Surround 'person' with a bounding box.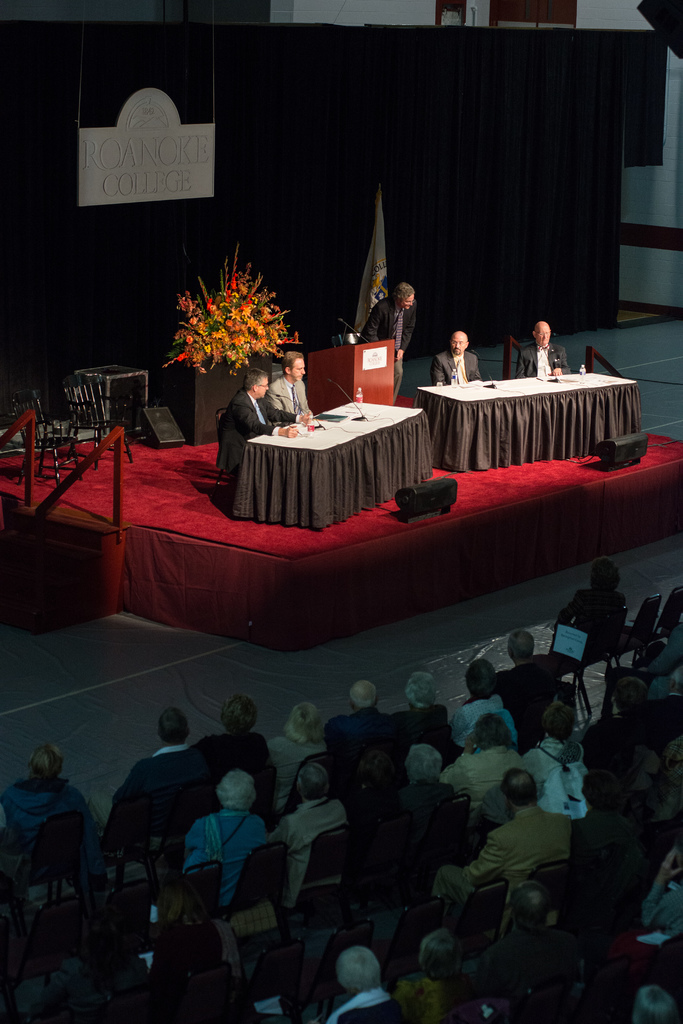
bbox(355, 278, 422, 409).
